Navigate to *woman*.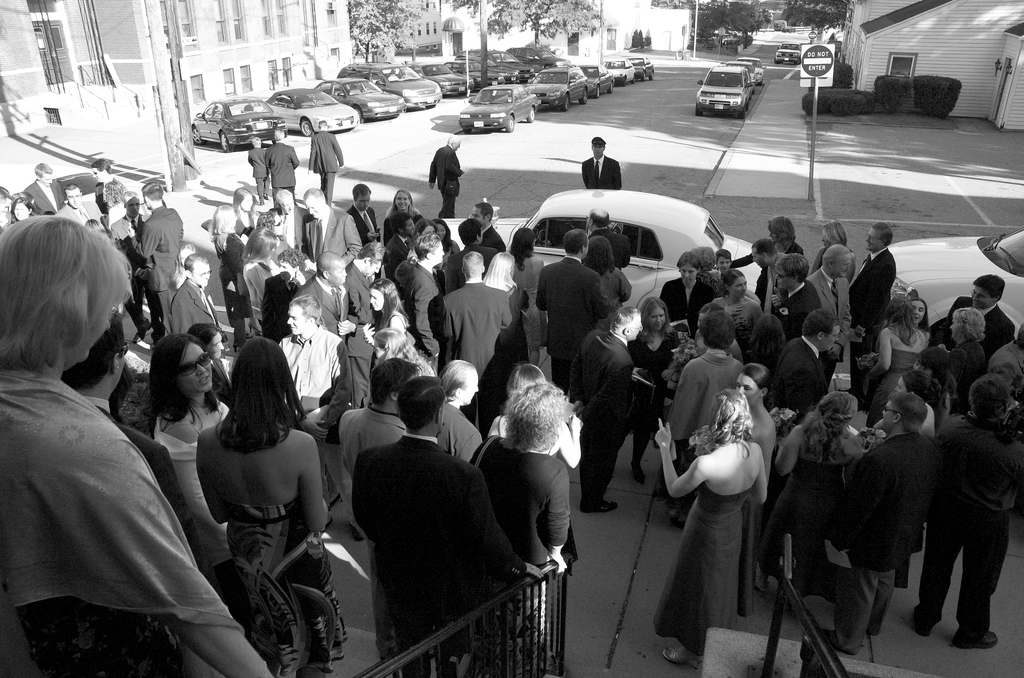
Navigation target: locate(726, 218, 800, 262).
